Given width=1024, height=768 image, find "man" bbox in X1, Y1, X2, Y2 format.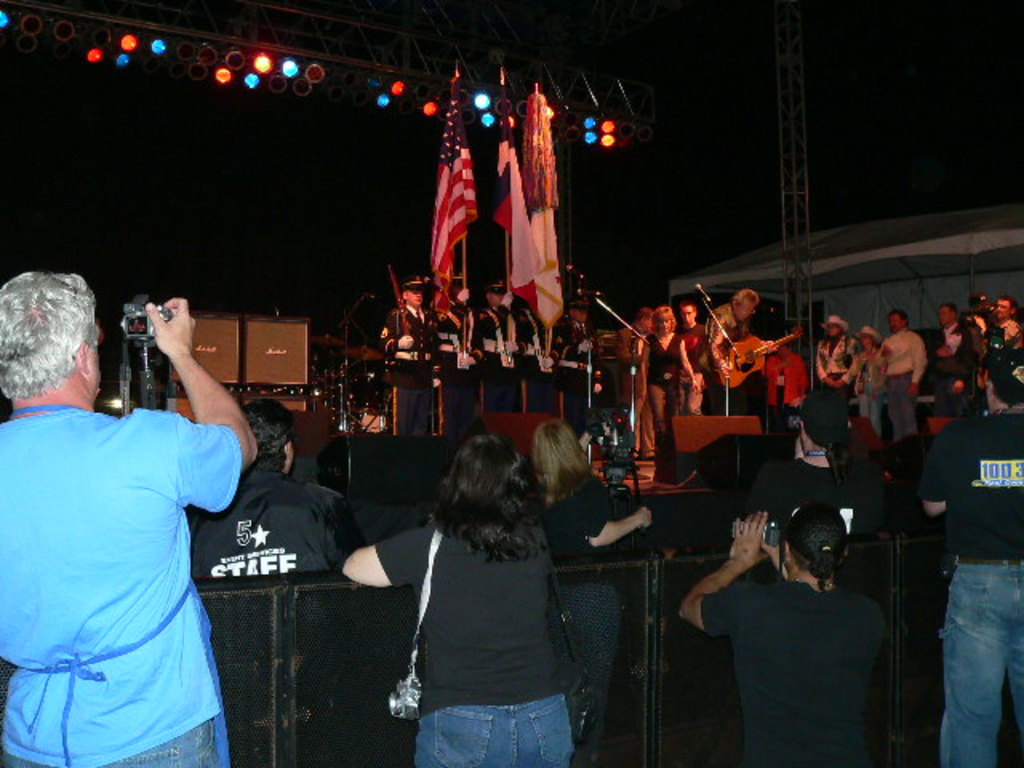
763, 342, 810, 408.
